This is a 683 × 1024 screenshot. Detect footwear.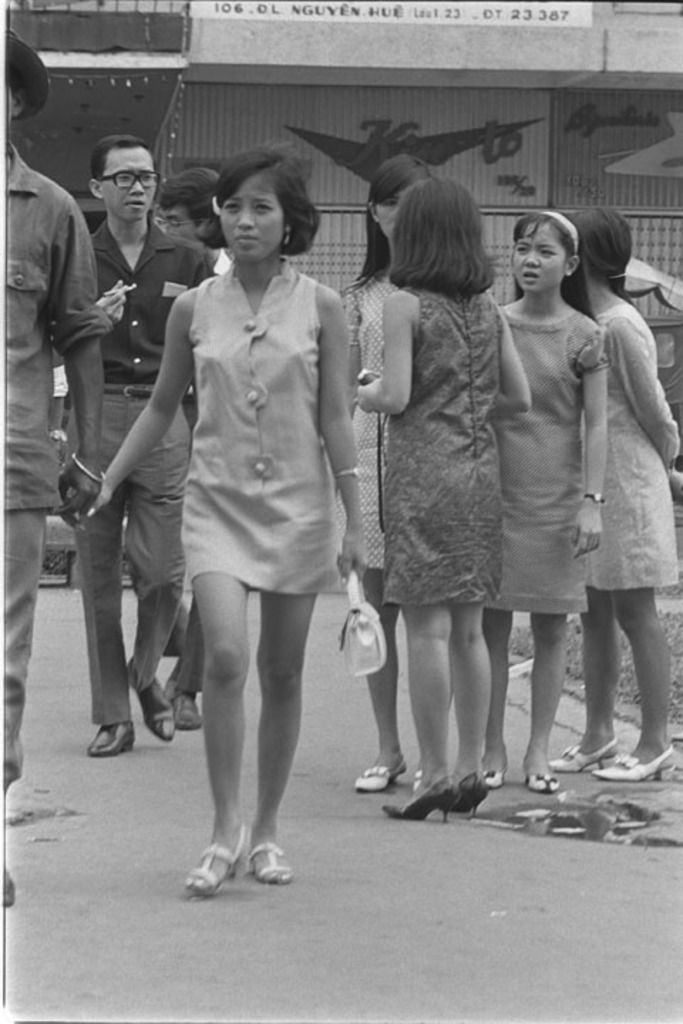
l=461, t=778, r=492, b=822.
